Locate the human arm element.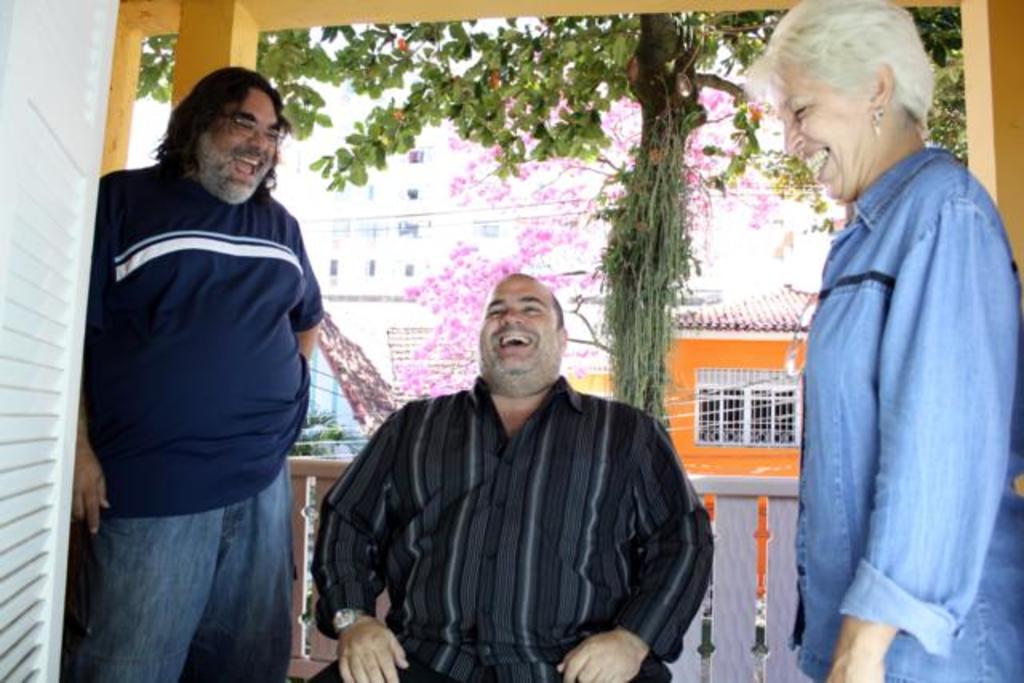
Element bbox: select_region(824, 198, 1013, 681).
